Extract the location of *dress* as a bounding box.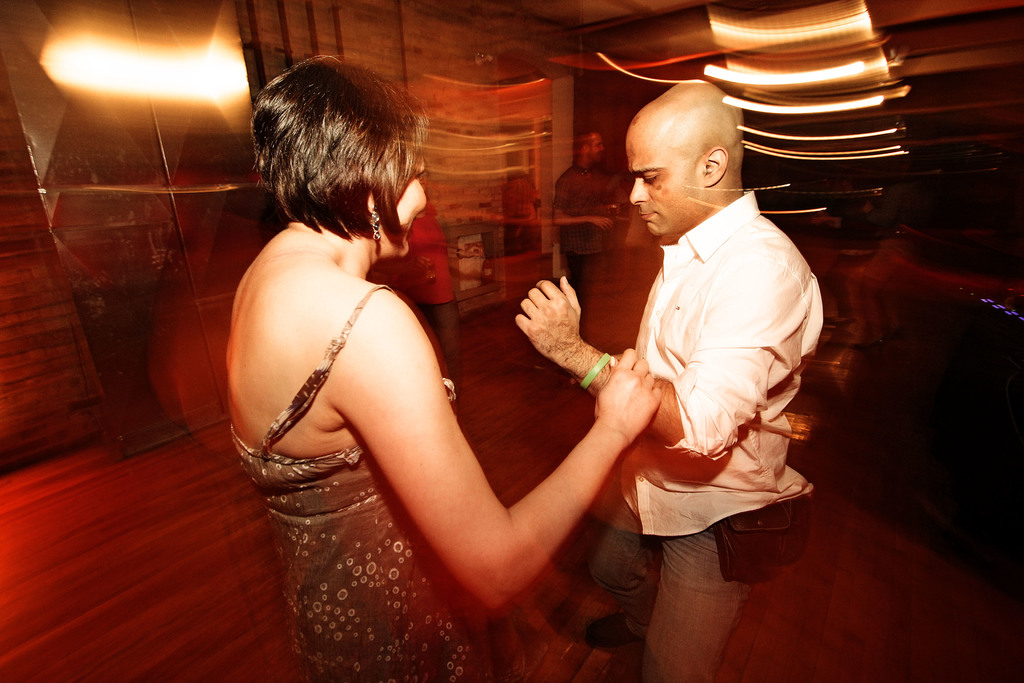
230 284 484 682.
